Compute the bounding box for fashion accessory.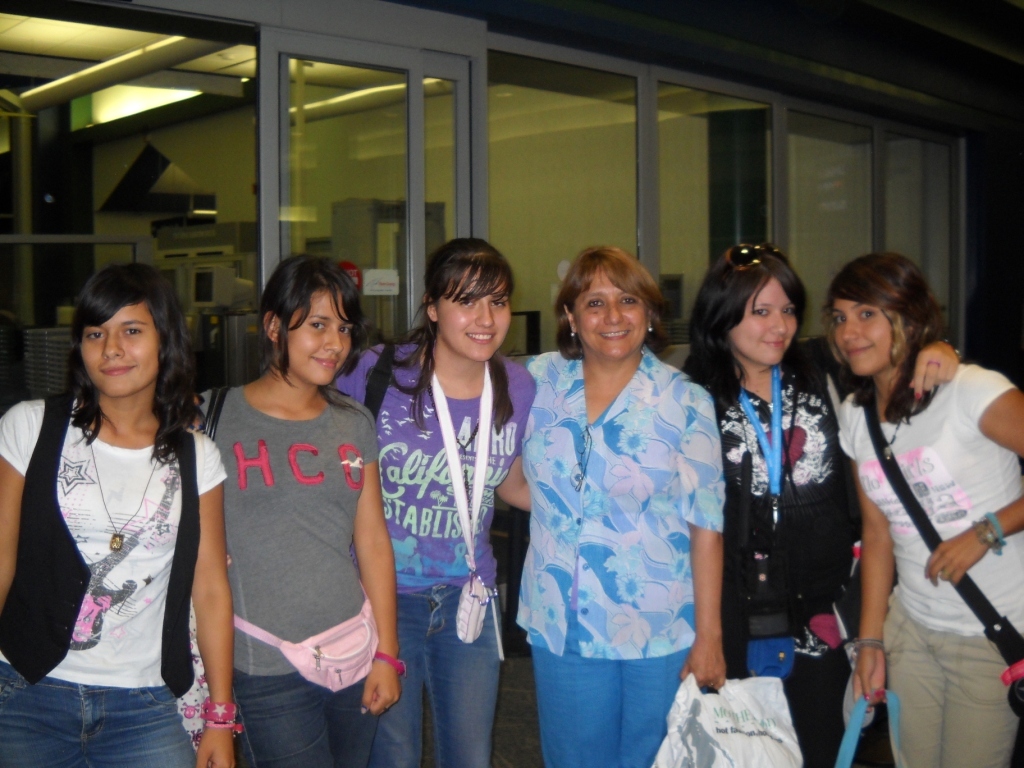
pyautogui.locateOnScreen(969, 511, 1005, 555).
